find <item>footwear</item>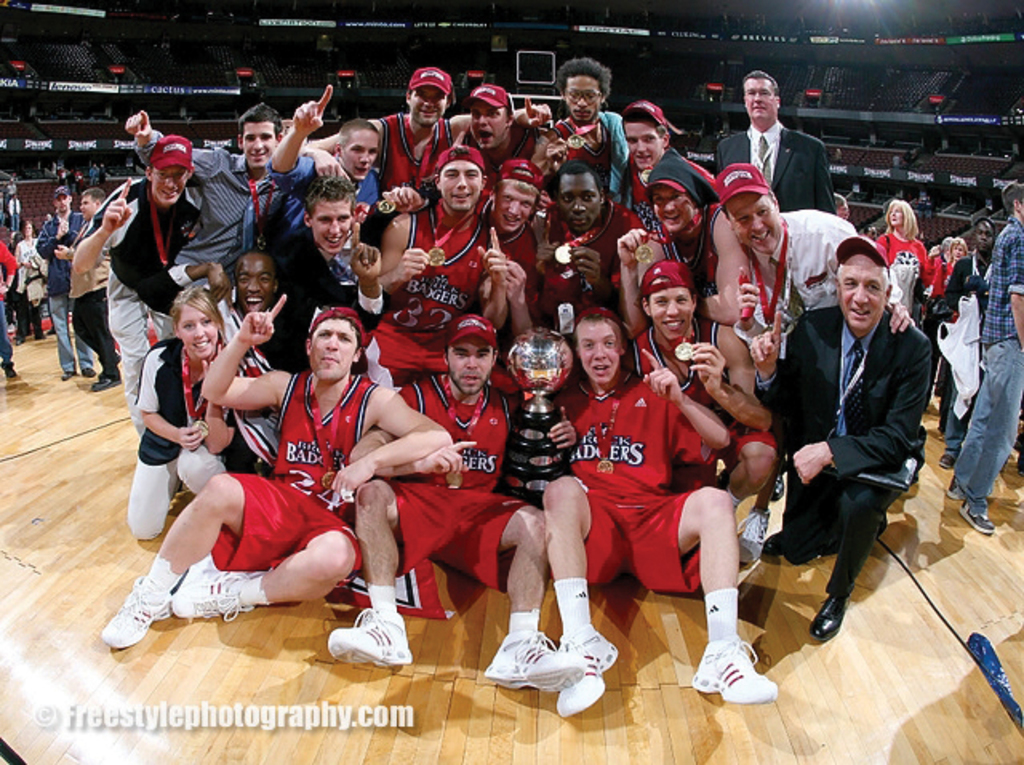
170/567/254/626
